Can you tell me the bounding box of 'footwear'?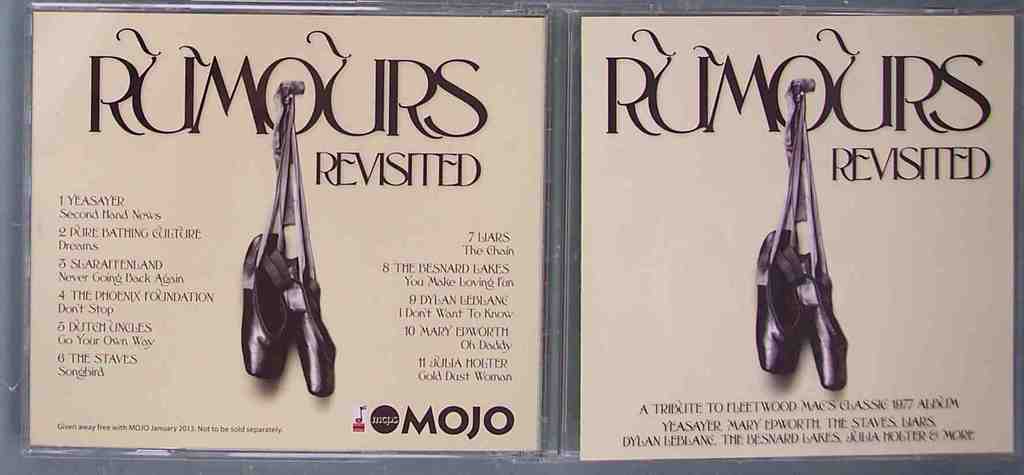
754:227:804:376.
